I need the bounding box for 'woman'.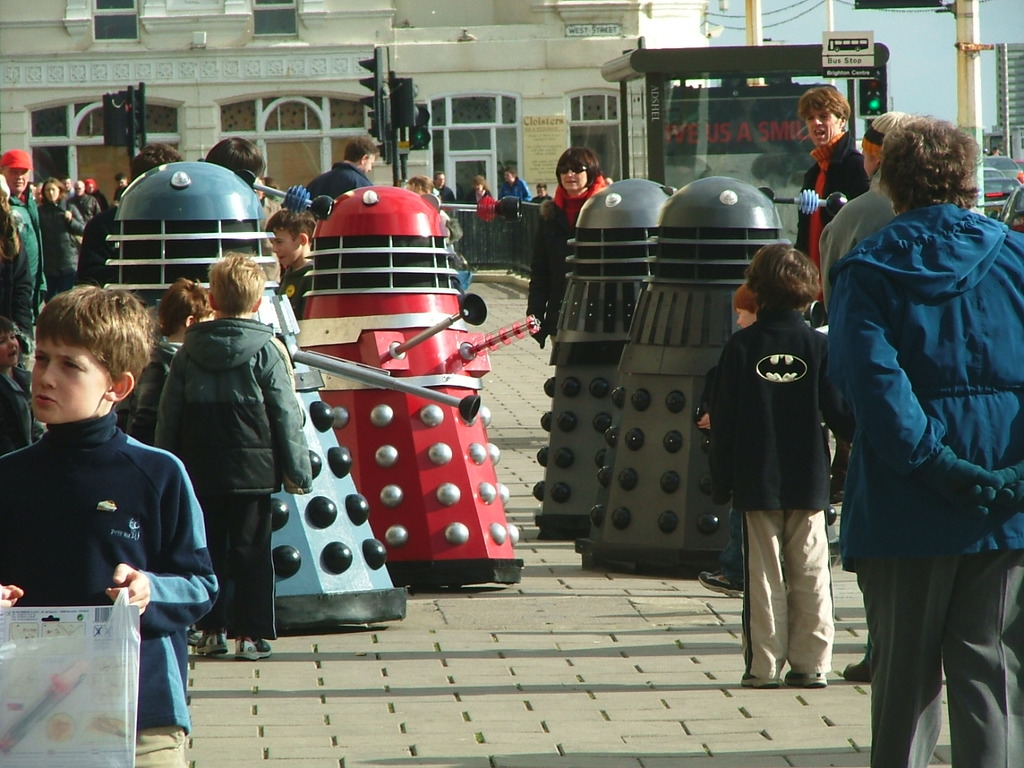
Here it is: [38,176,91,306].
